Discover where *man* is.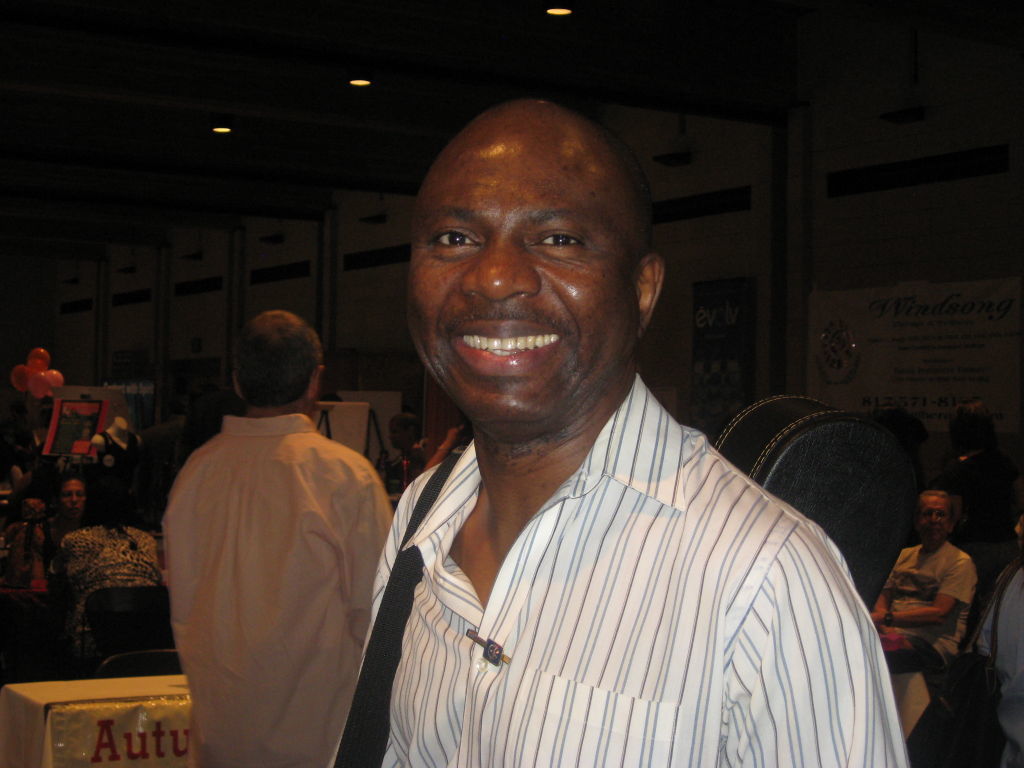
Discovered at left=357, top=102, right=913, bottom=767.
